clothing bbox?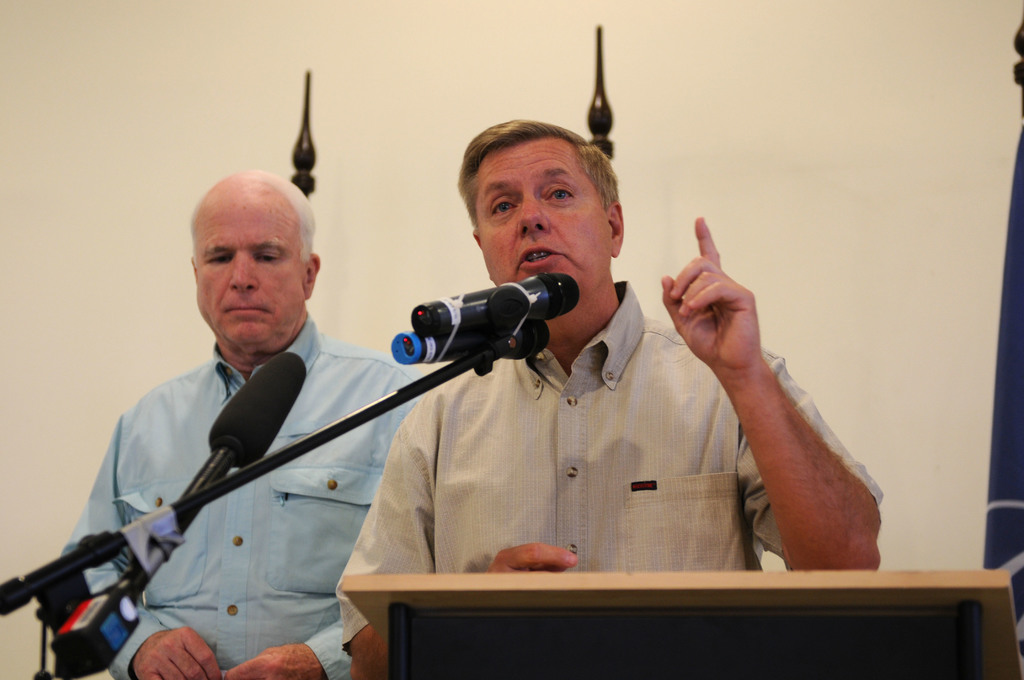
(left=335, top=278, right=885, bottom=645)
